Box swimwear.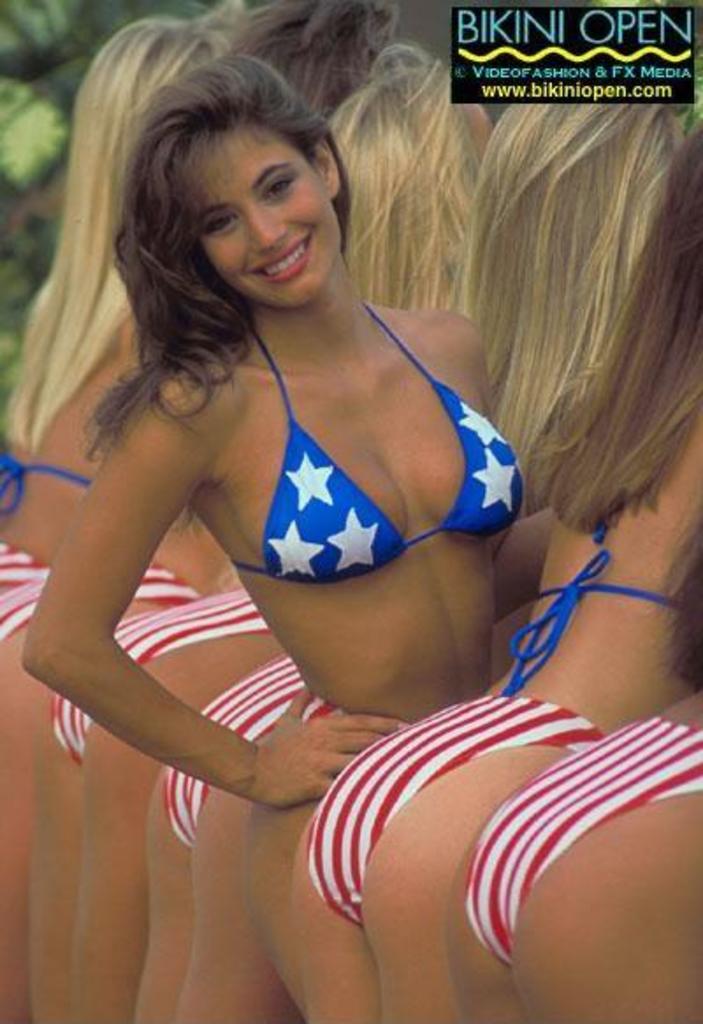
BBox(160, 653, 311, 848).
